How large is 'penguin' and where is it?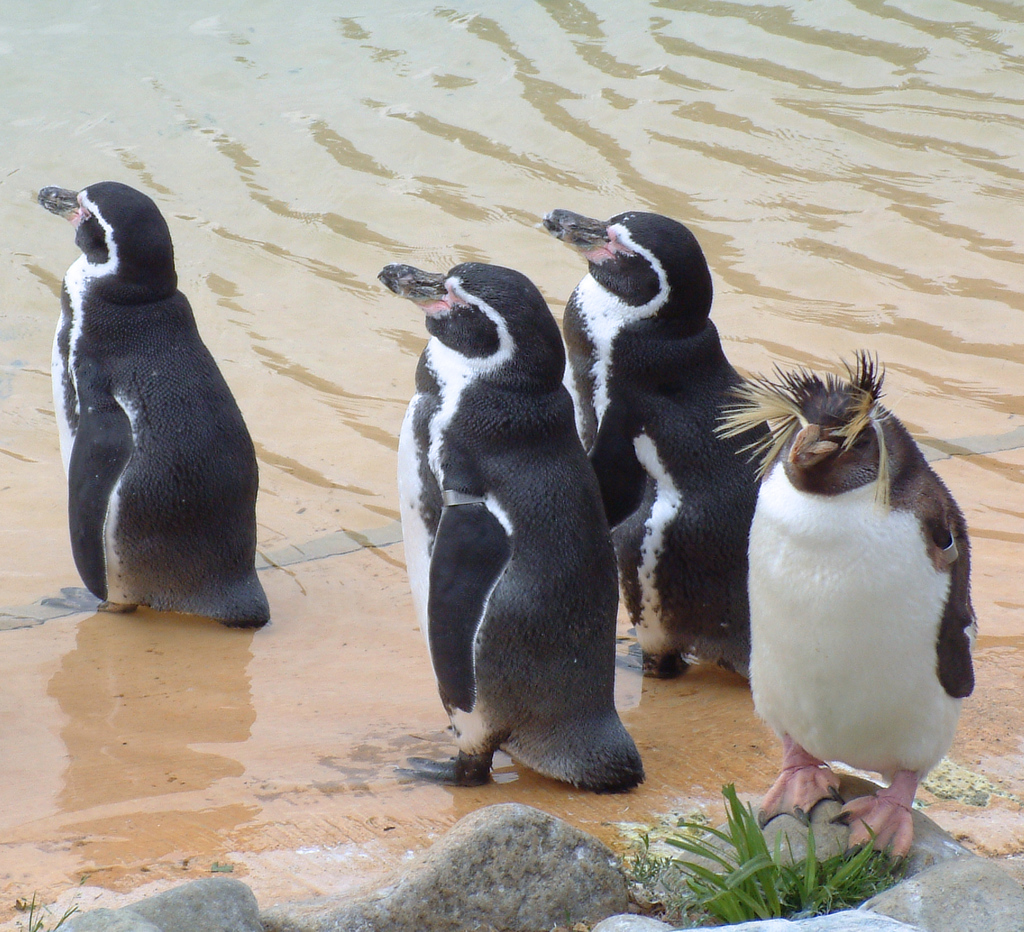
Bounding box: 374,255,650,787.
